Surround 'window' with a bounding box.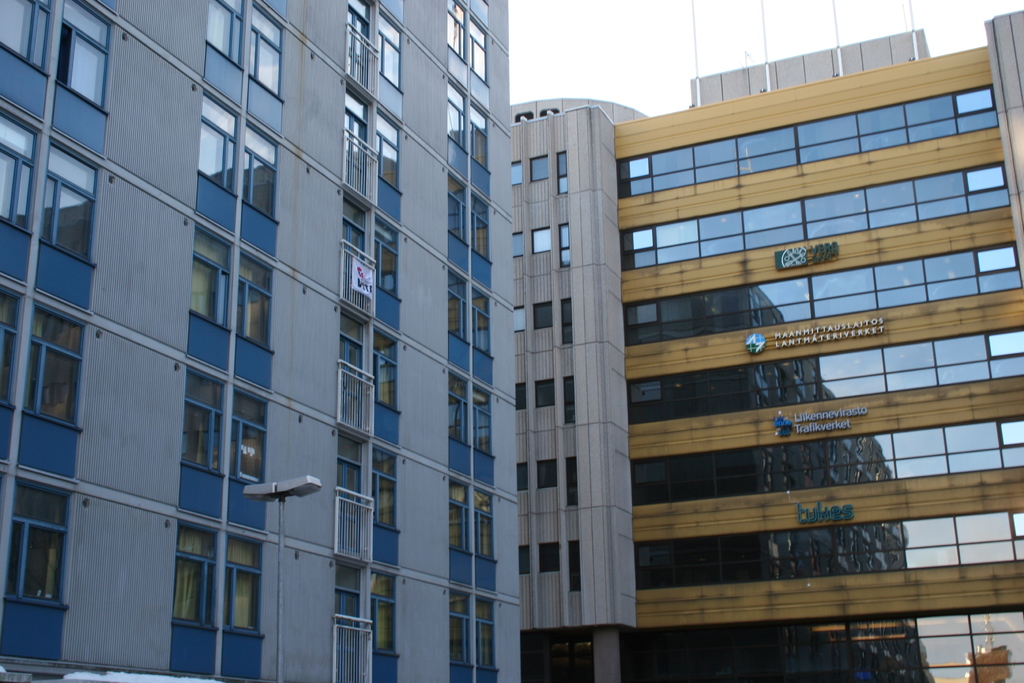
620, 226, 655, 255.
